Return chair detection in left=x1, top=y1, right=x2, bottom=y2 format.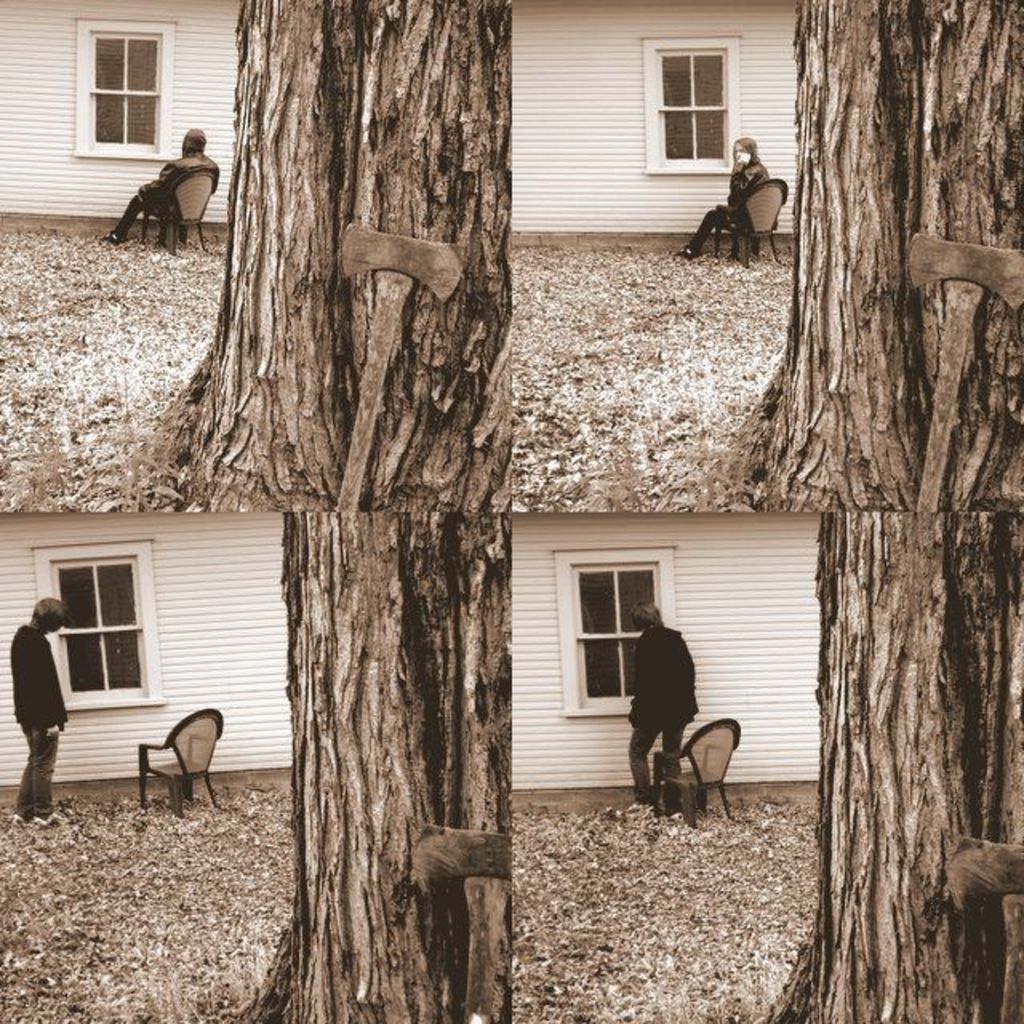
left=650, top=717, right=742, bottom=832.
